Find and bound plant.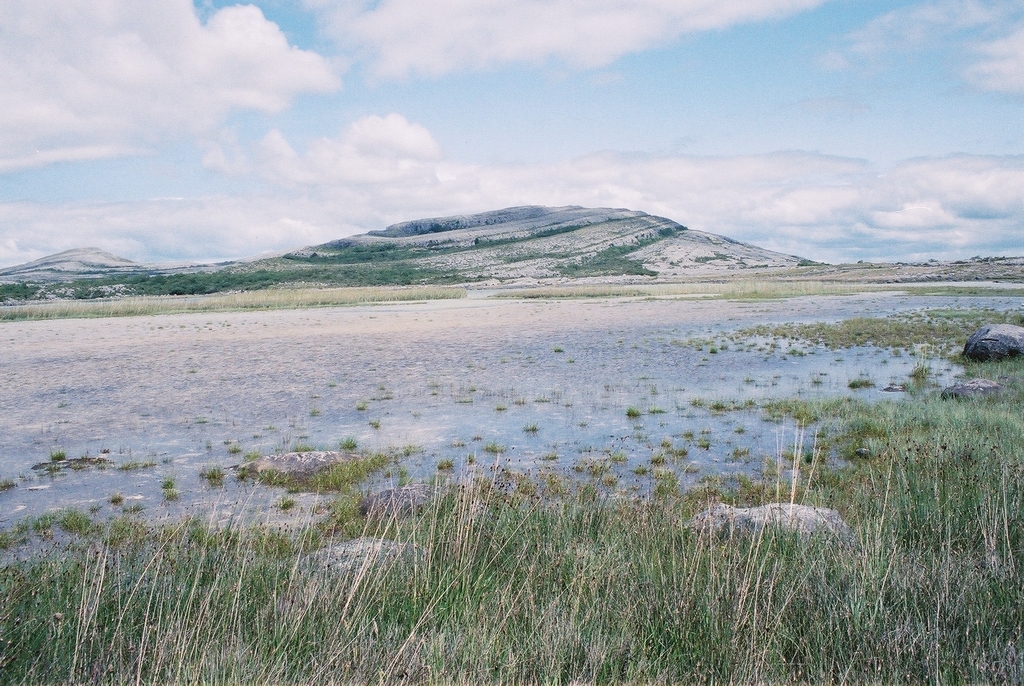
Bound: x1=632 y1=467 x2=648 y2=473.
